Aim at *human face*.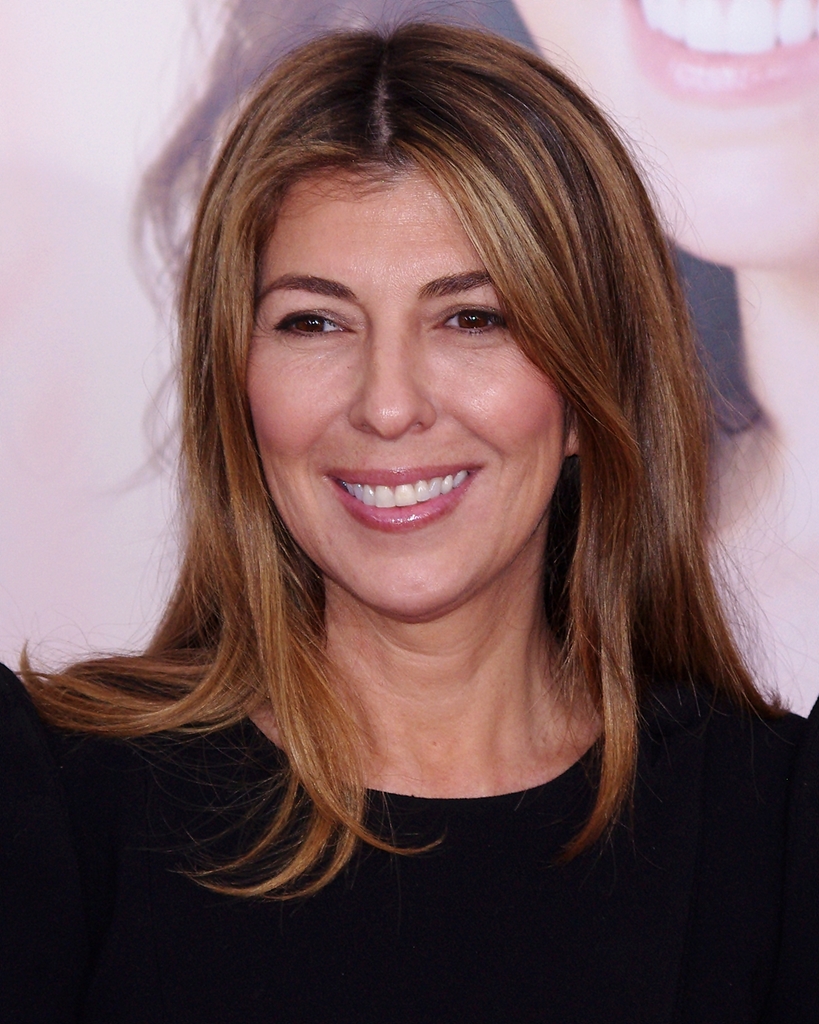
Aimed at box=[237, 147, 571, 628].
